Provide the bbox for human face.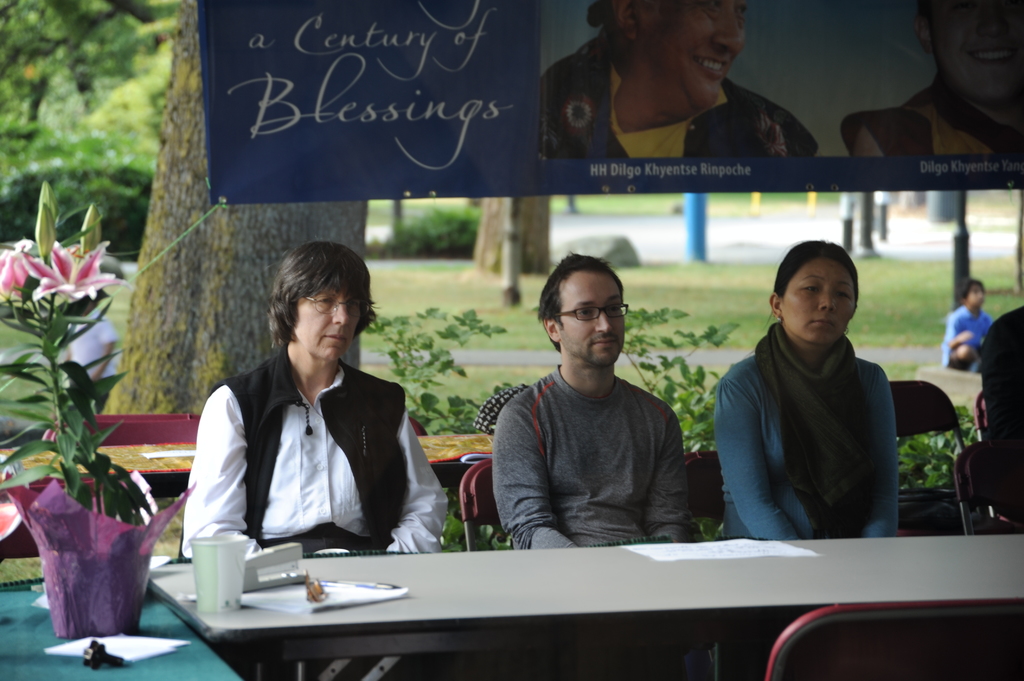
<region>935, 0, 1023, 97</region>.
